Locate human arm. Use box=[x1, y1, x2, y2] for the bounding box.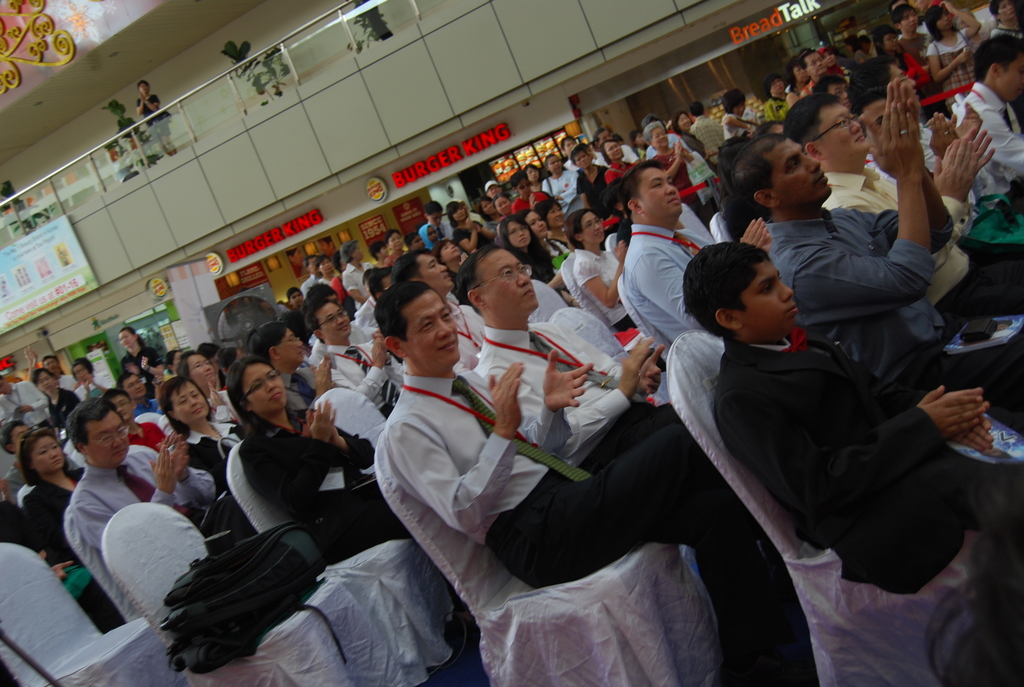
box=[305, 354, 340, 406].
